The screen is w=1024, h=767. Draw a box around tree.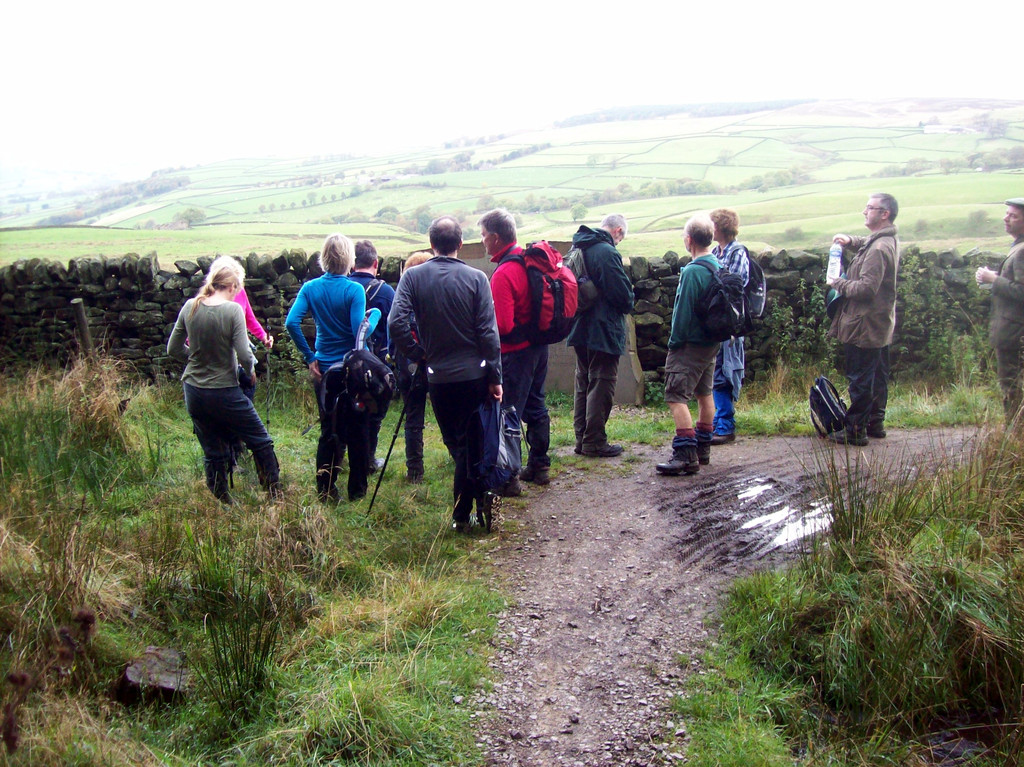
locate(472, 166, 810, 215).
